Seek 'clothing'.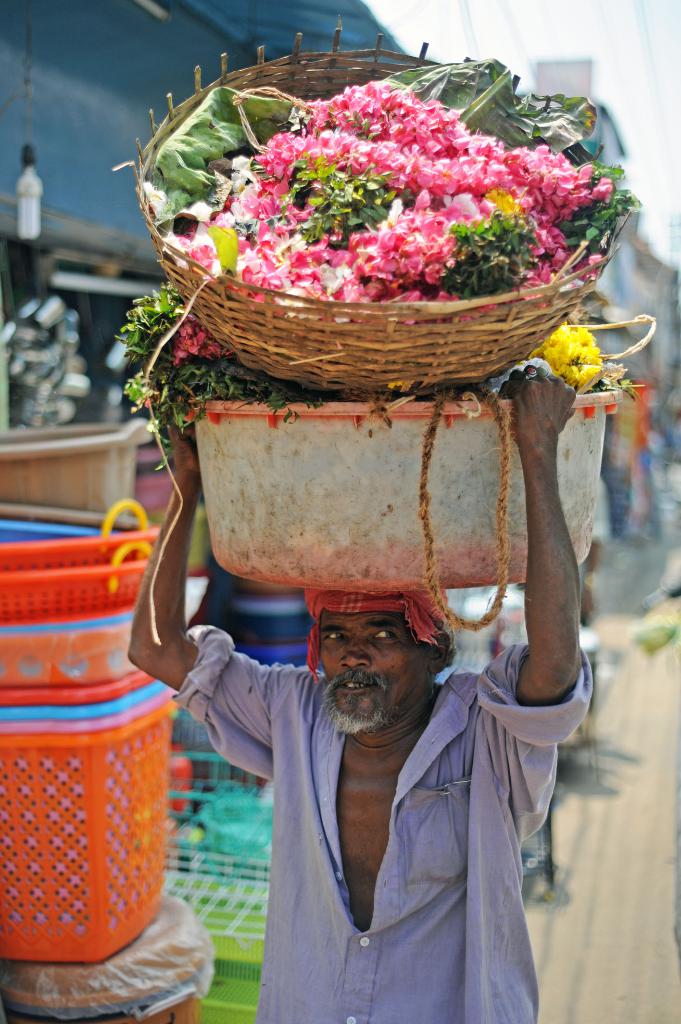
x1=168, y1=627, x2=579, y2=1023.
